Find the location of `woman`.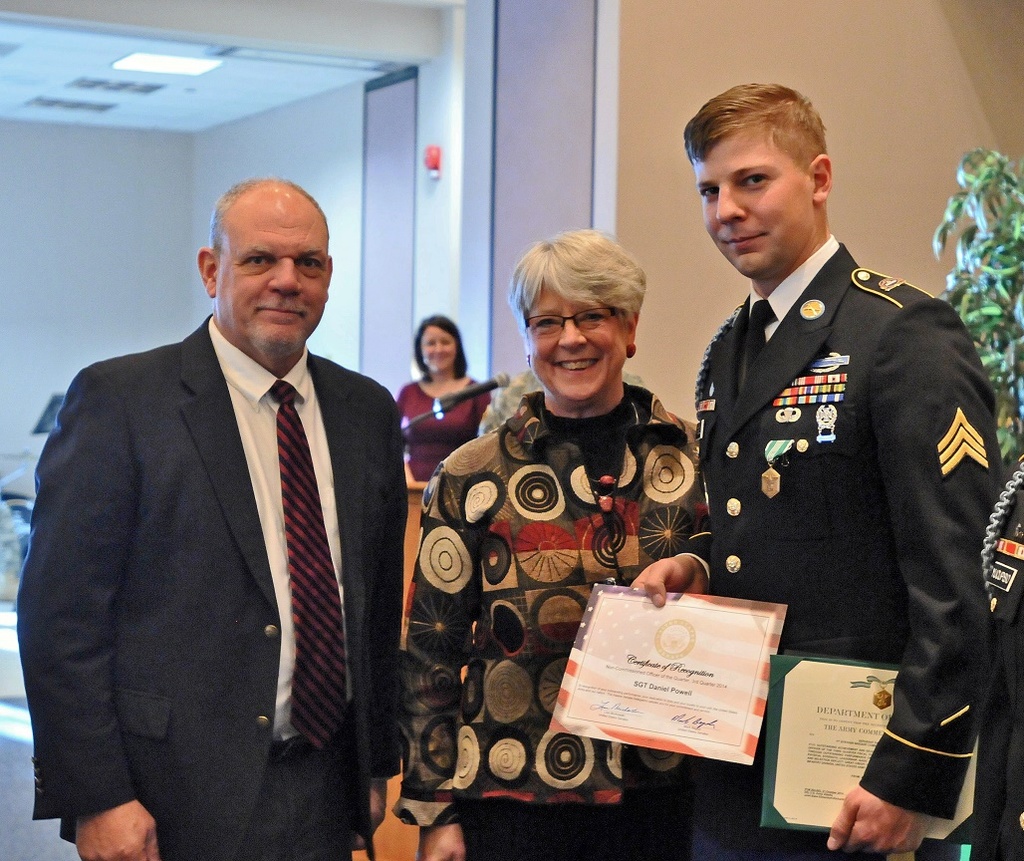
Location: (388, 316, 496, 506).
